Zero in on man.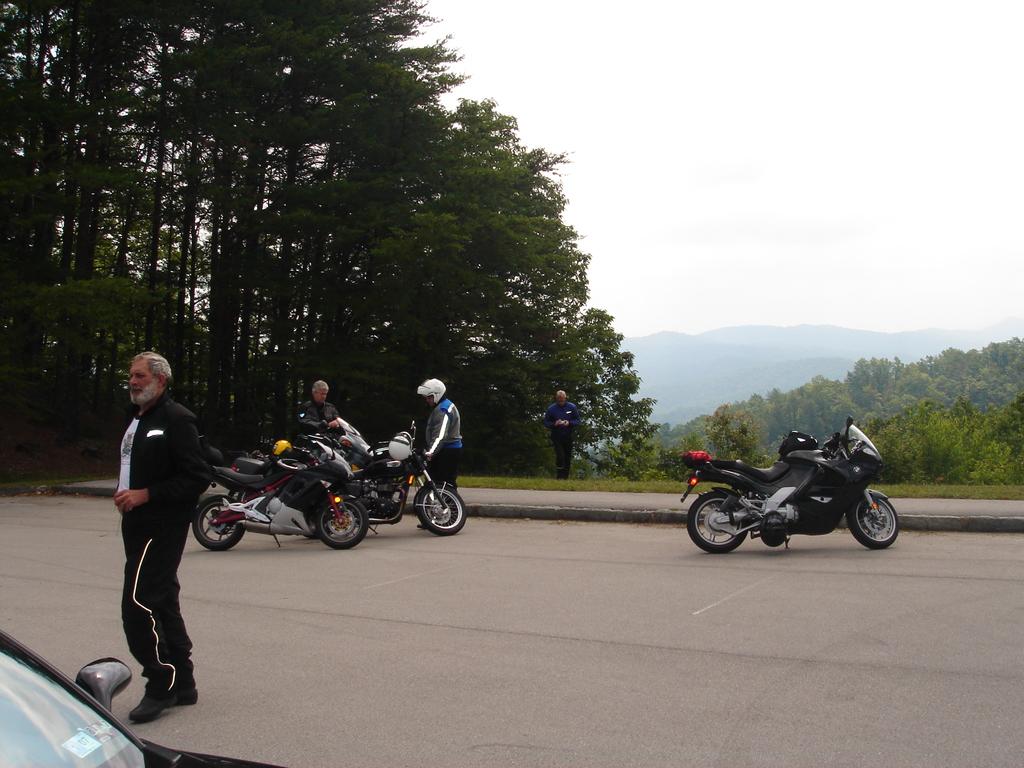
Zeroed in: box=[296, 377, 346, 445].
